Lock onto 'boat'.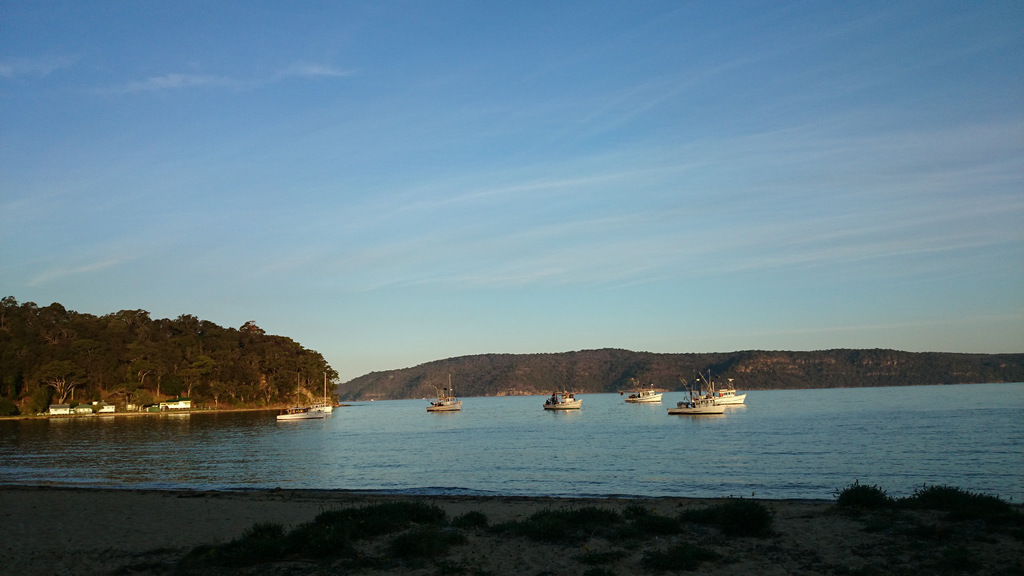
Locked: [275, 372, 327, 420].
